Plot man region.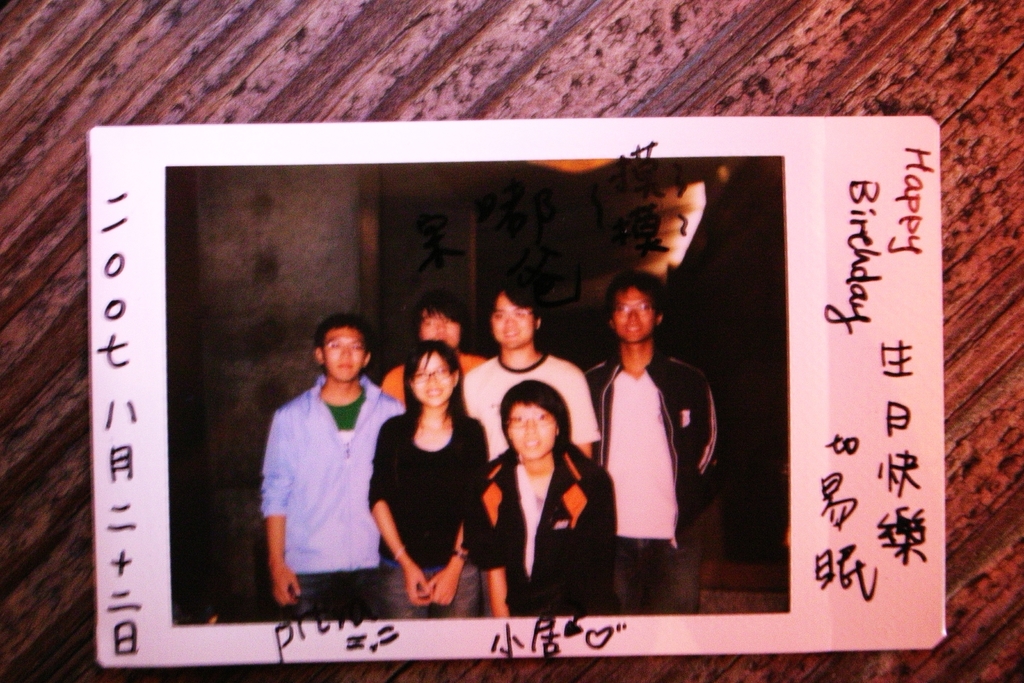
Plotted at (249, 318, 404, 618).
